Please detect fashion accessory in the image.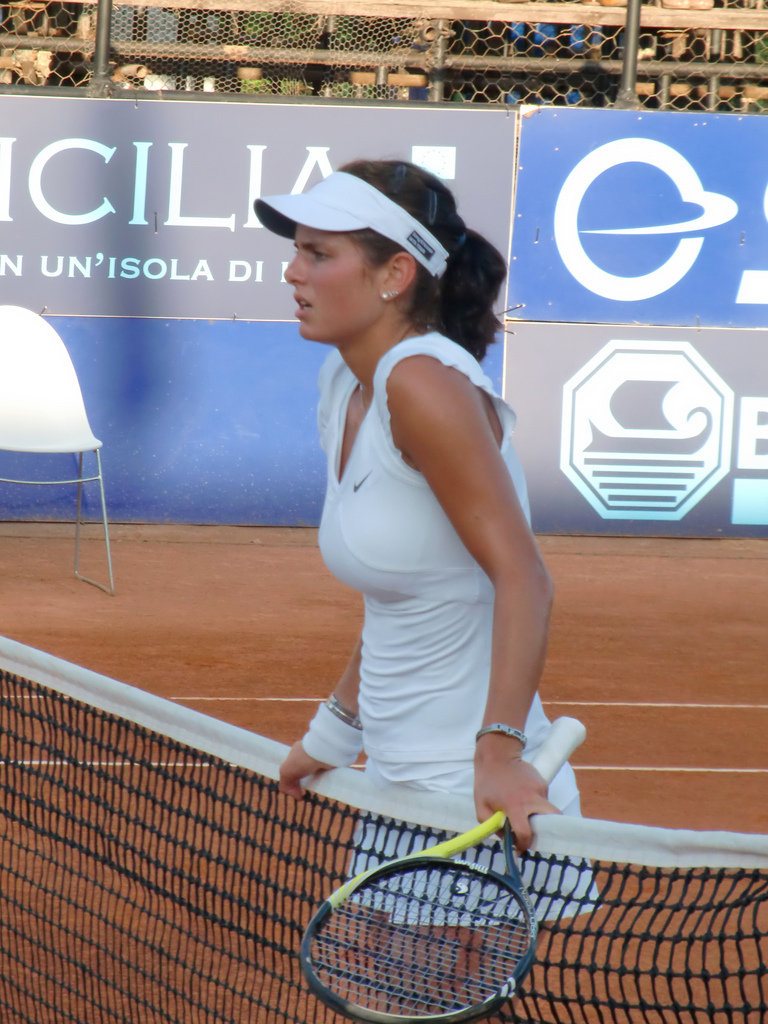
bbox(468, 721, 527, 748).
